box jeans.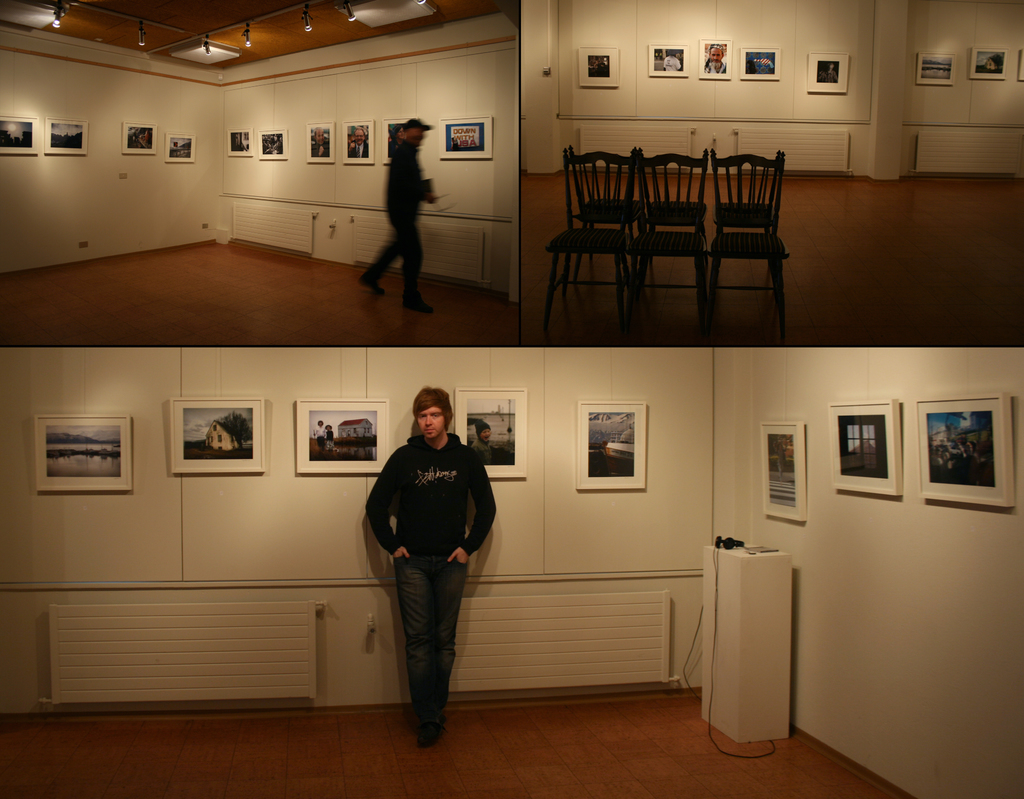
[x1=396, y1=543, x2=462, y2=732].
